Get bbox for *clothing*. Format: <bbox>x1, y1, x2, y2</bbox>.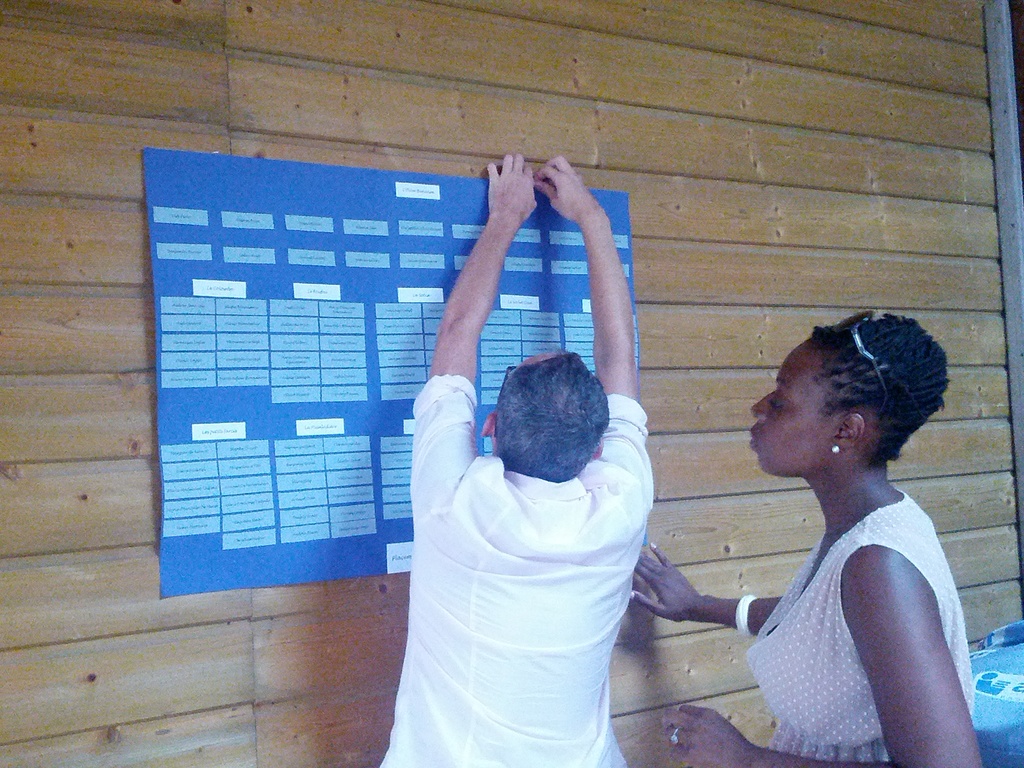
<bbox>382, 351, 685, 753</bbox>.
